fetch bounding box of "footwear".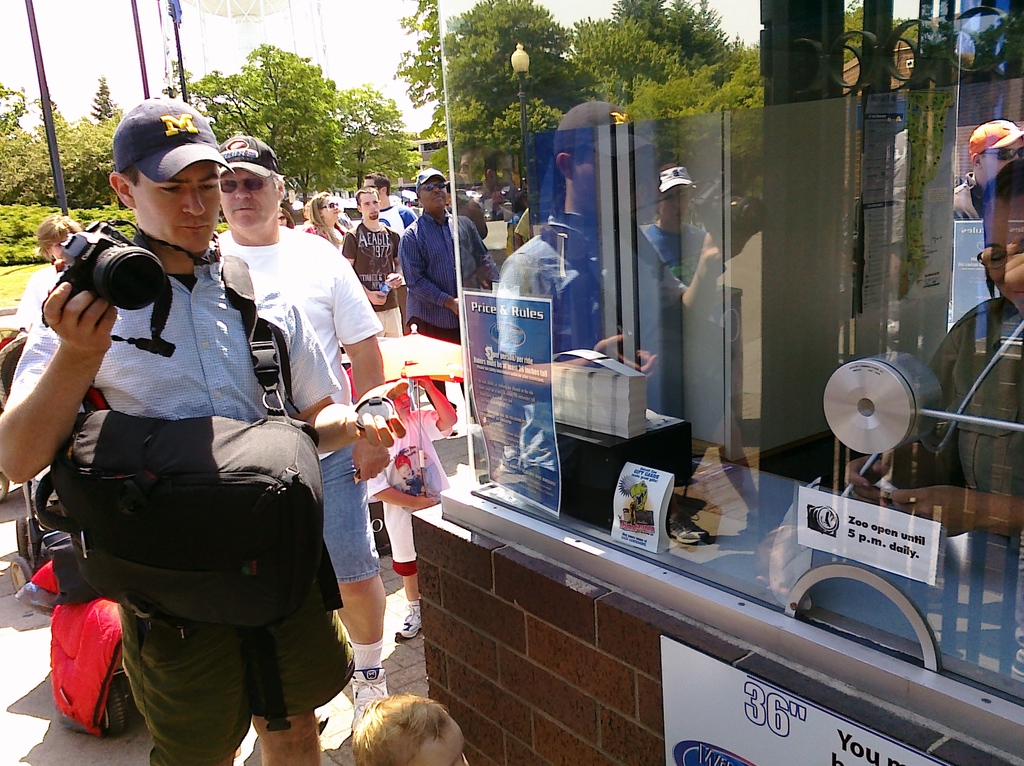
Bbox: Rect(394, 599, 420, 640).
